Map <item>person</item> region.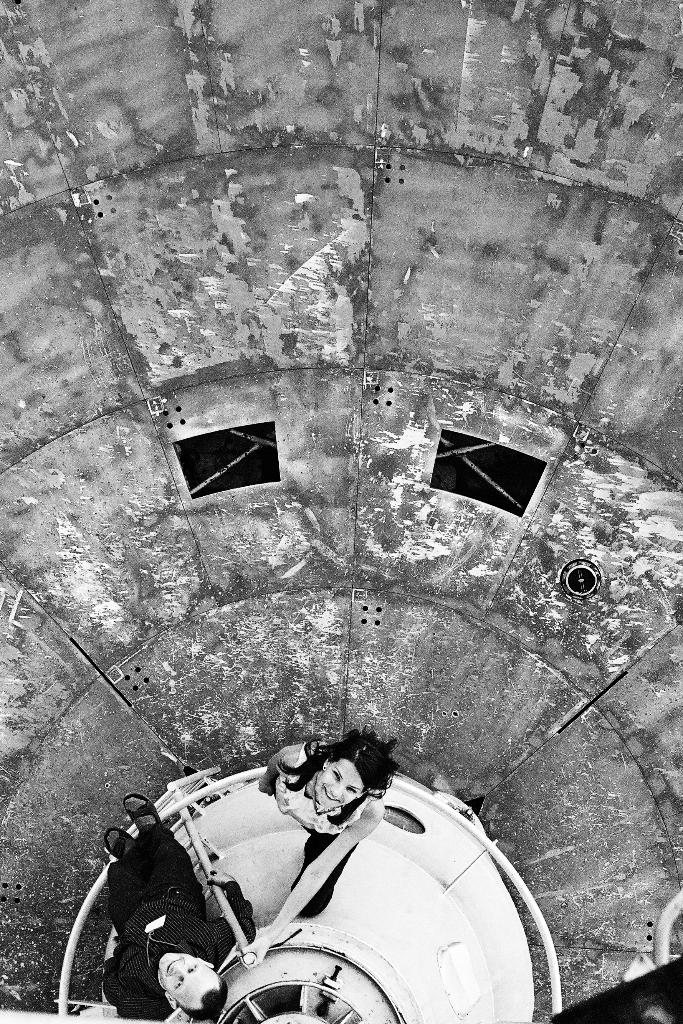
Mapped to 94/788/262/1023.
